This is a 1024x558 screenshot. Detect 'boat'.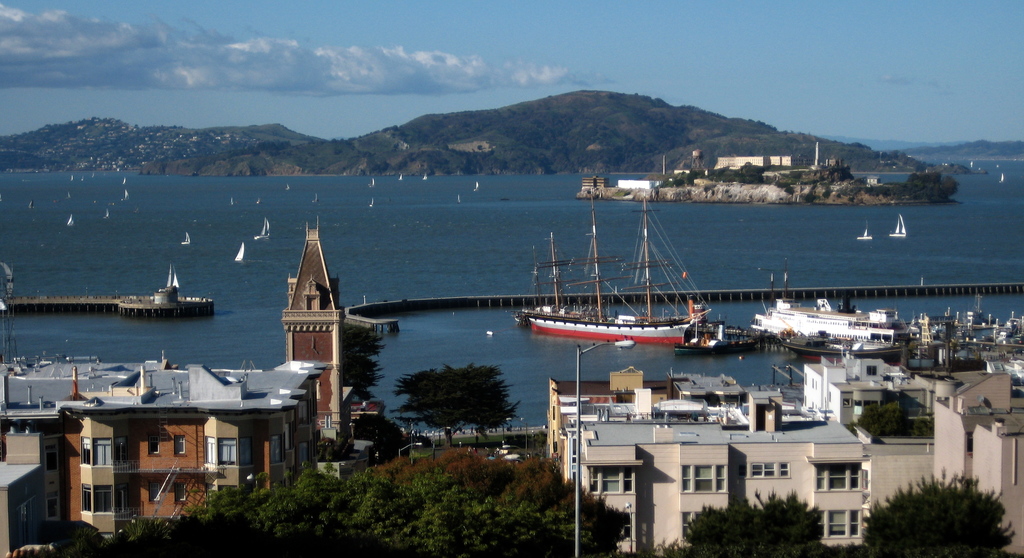
888:214:908:238.
